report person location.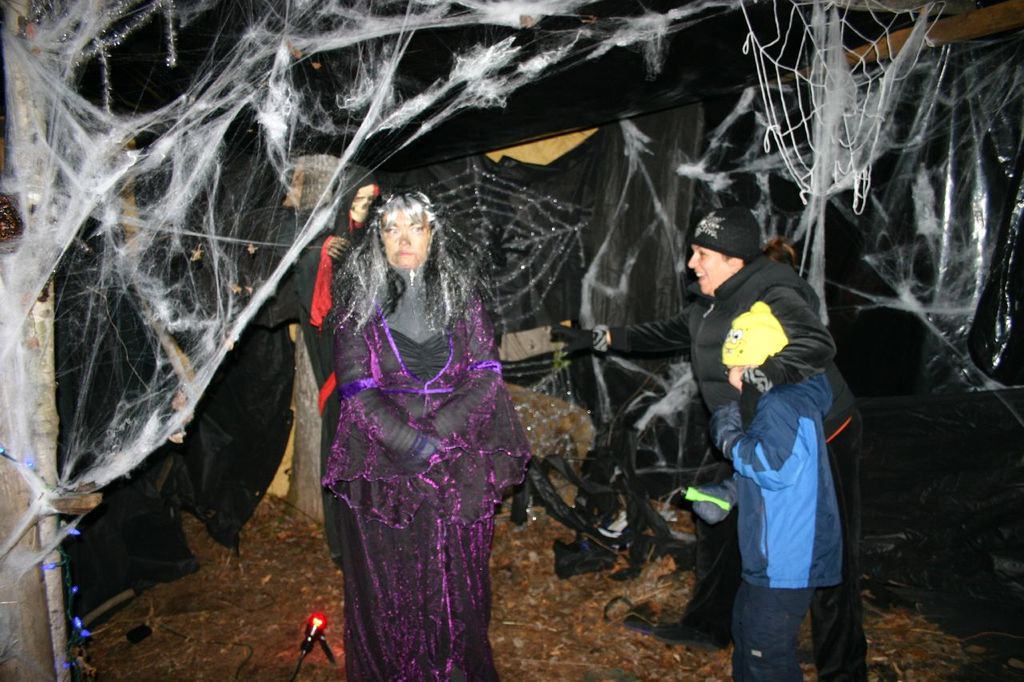
Report: 712 298 844 681.
